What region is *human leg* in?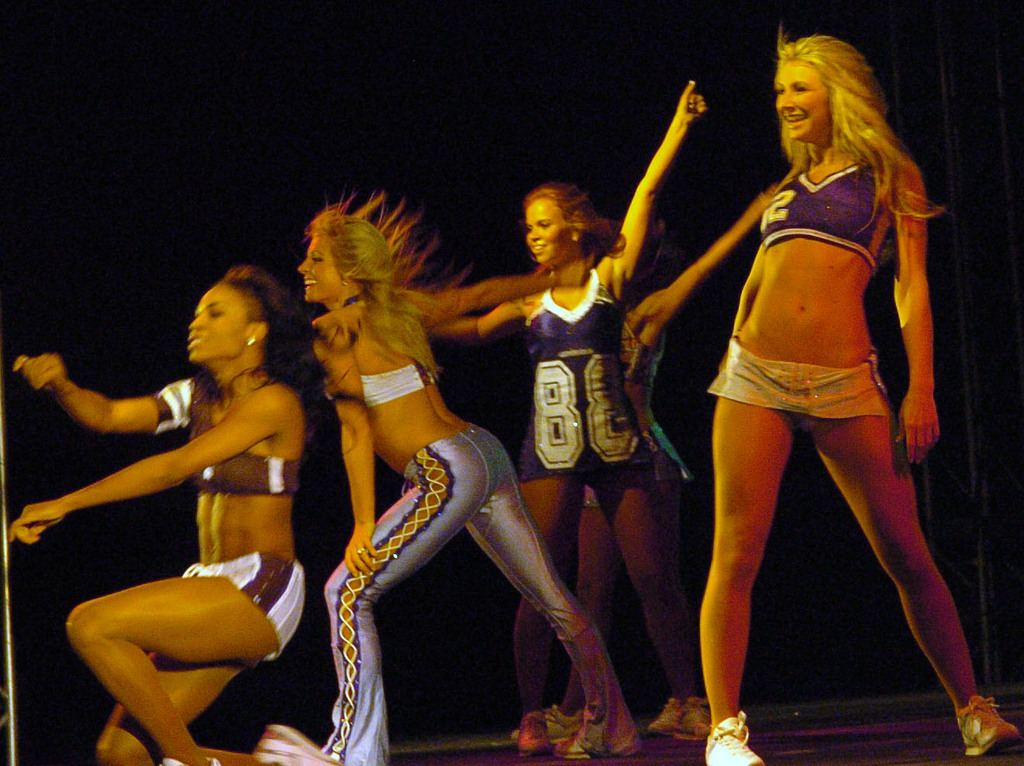
bbox=(74, 556, 344, 765).
